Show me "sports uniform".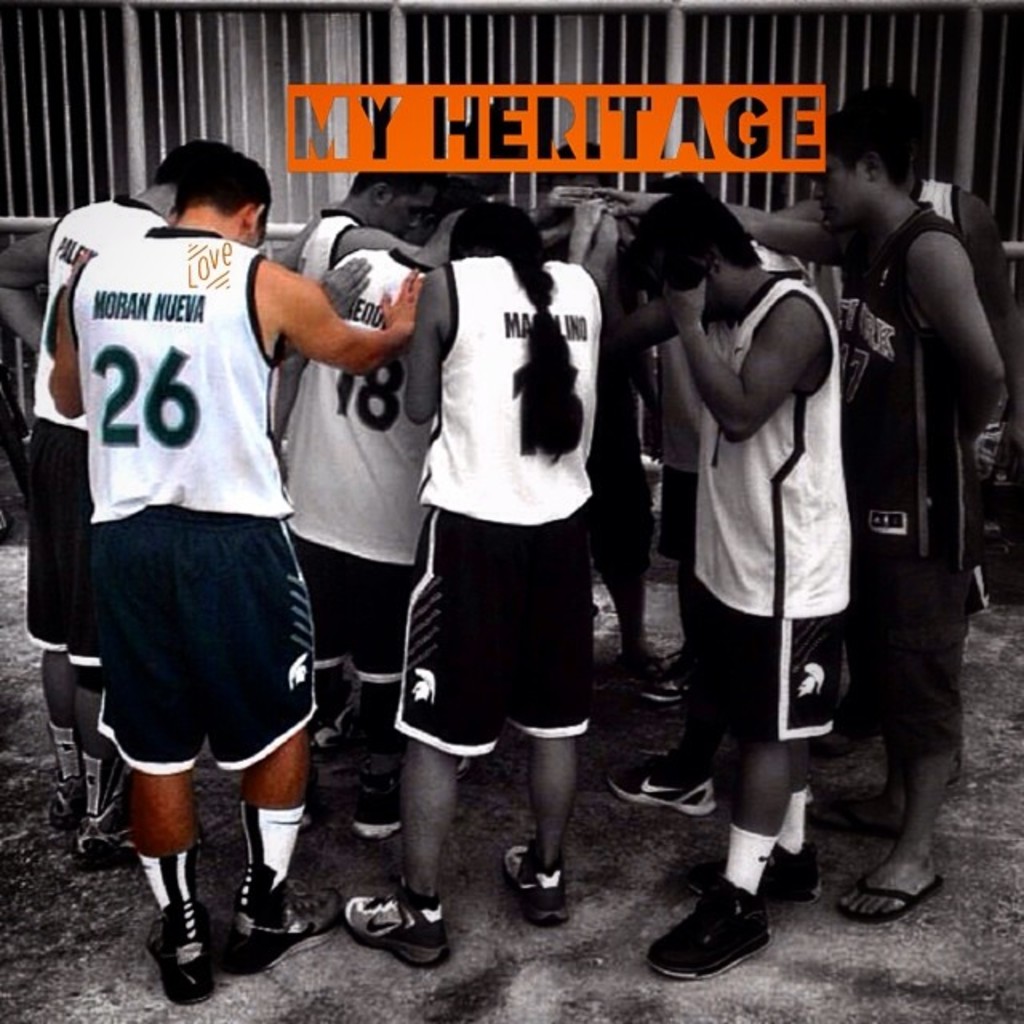
"sports uniform" is here: 838, 198, 958, 765.
